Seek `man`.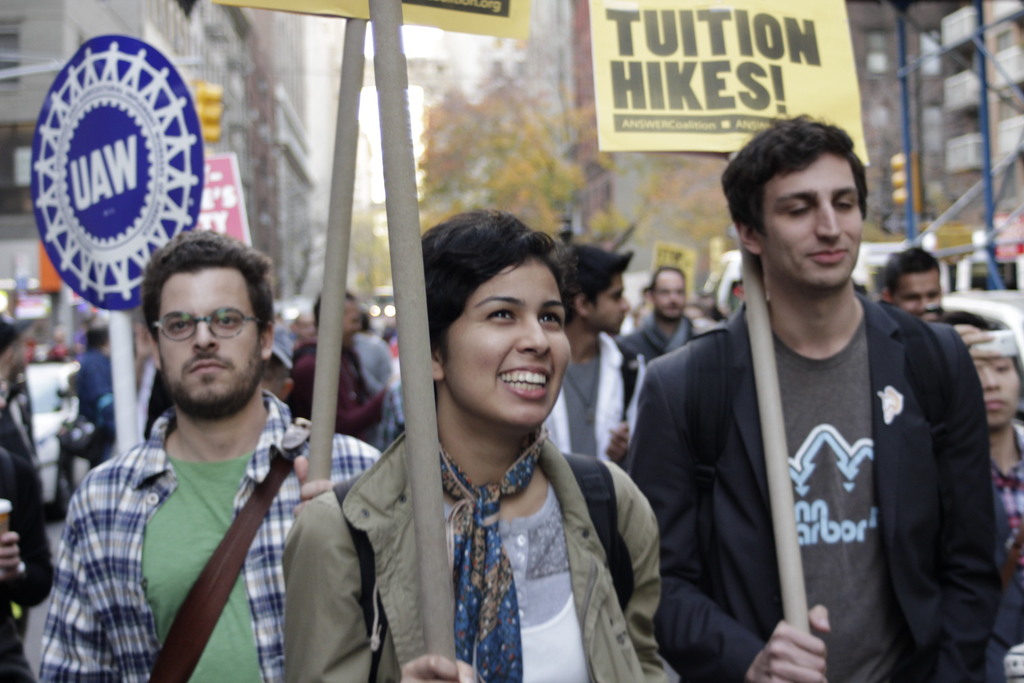
select_region(536, 238, 650, 471).
